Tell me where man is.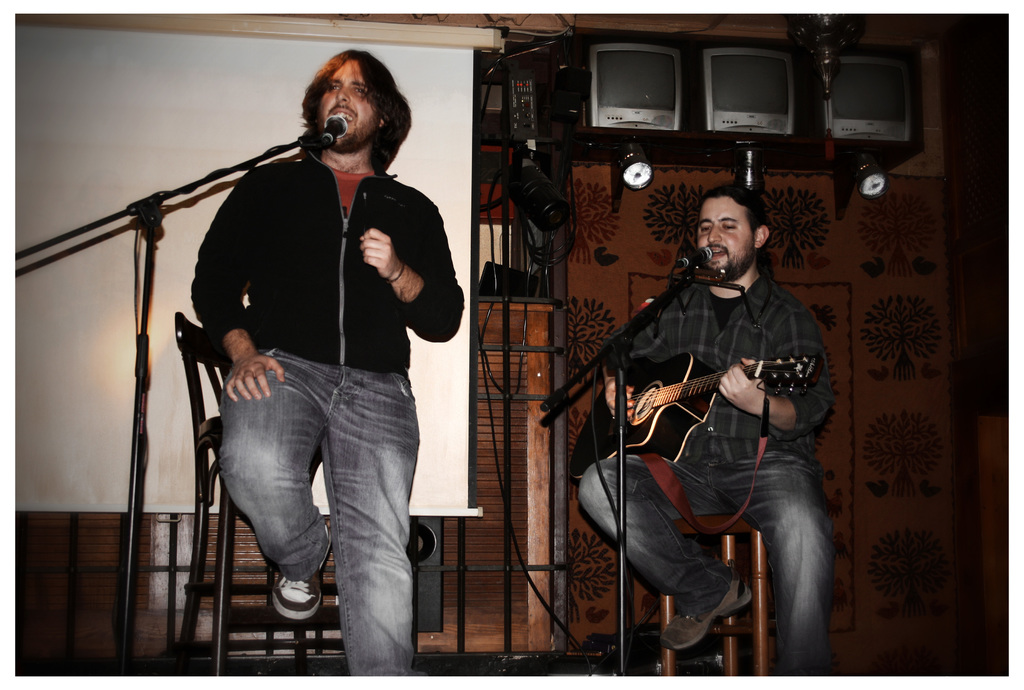
man is at 188,49,465,677.
